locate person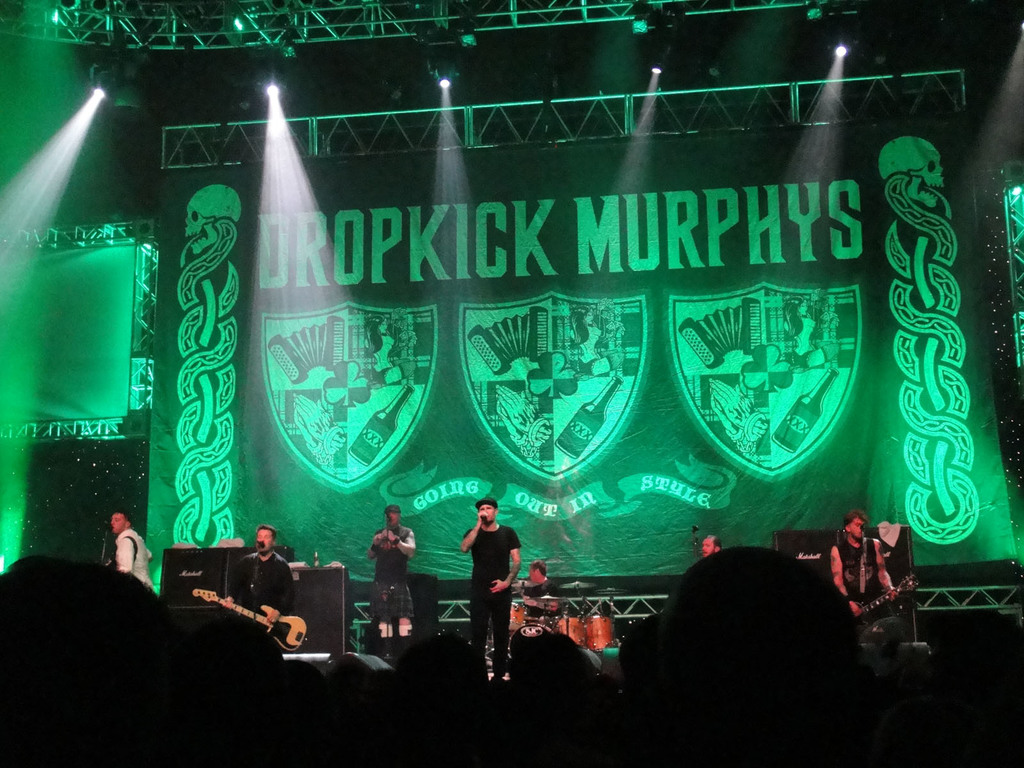
694,529,716,556
